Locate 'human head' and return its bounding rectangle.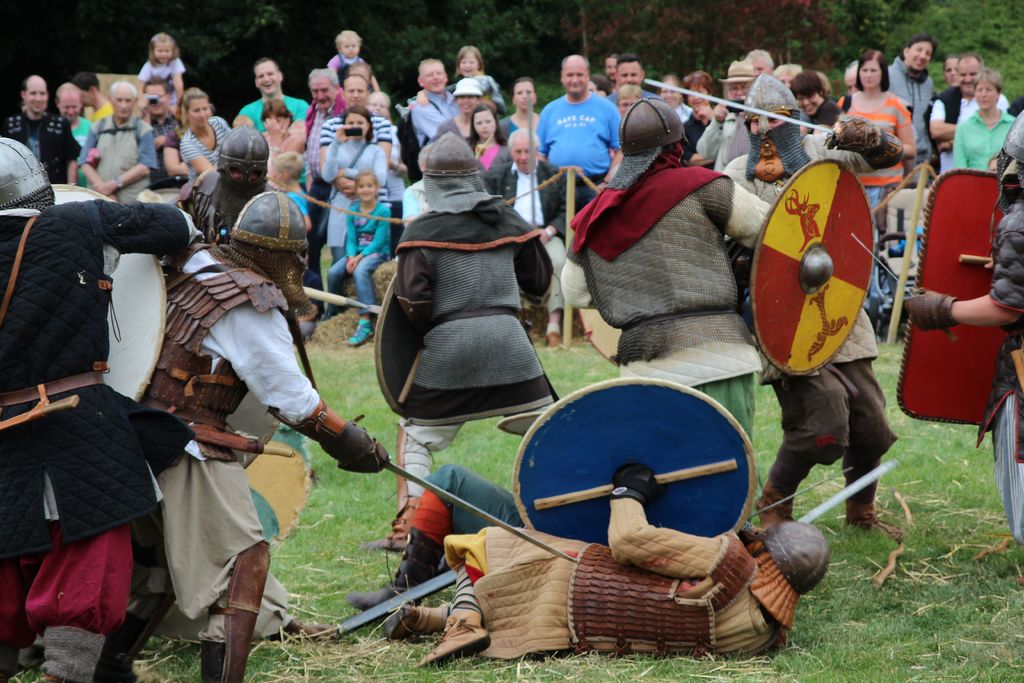
box(900, 34, 936, 71).
